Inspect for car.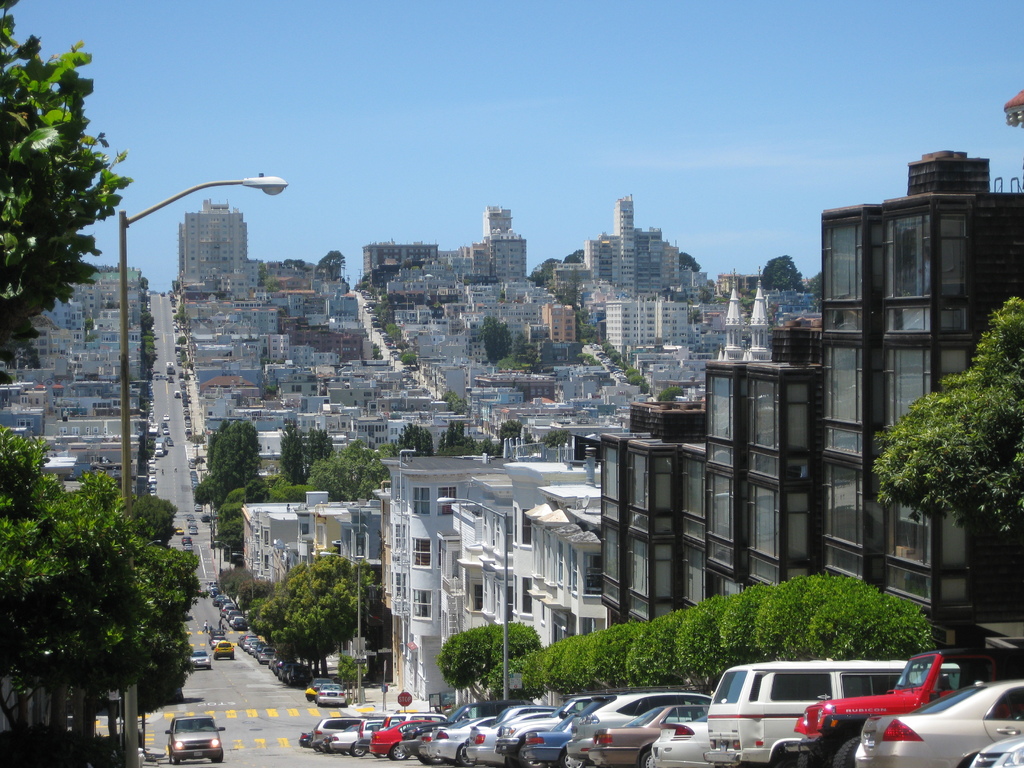
Inspection: [211, 636, 227, 650].
